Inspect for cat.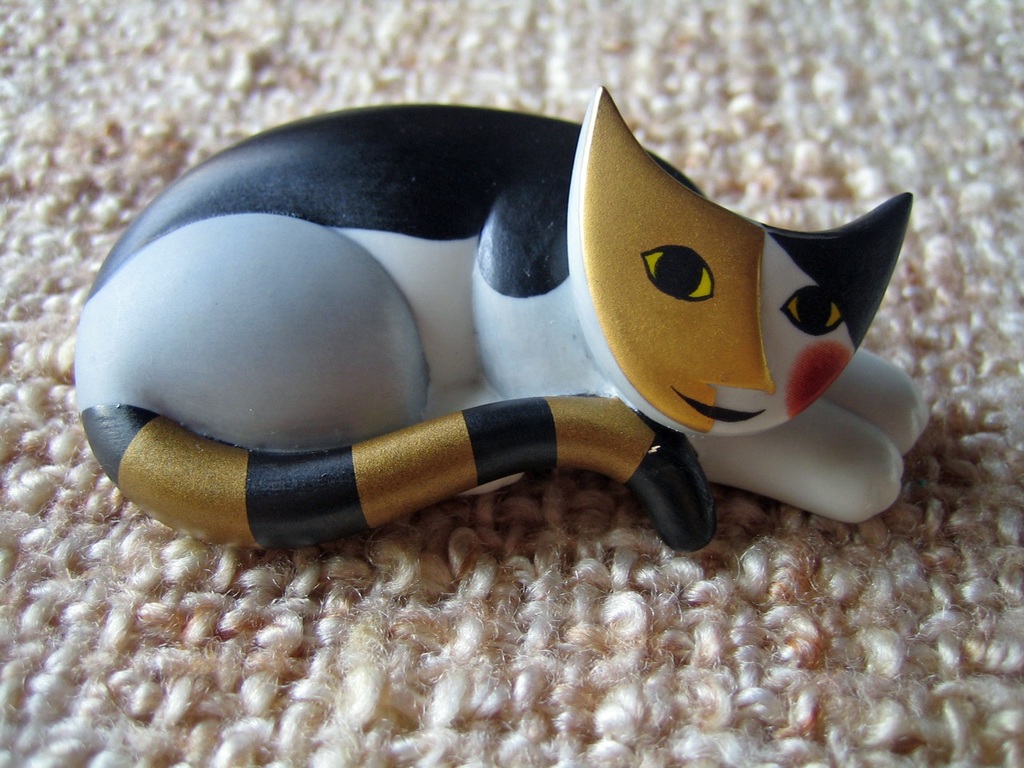
Inspection: bbox(70, 82, 938, 550).
